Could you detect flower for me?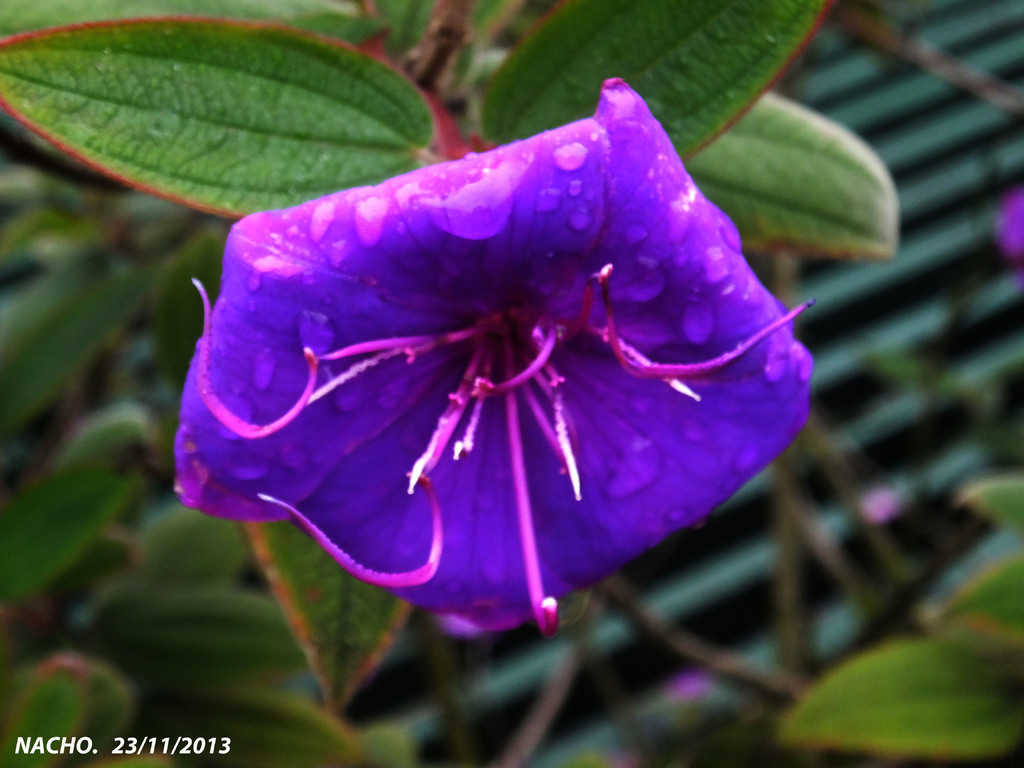
Detection result: (x1=175, y1=111, x2=777, y2=636).
